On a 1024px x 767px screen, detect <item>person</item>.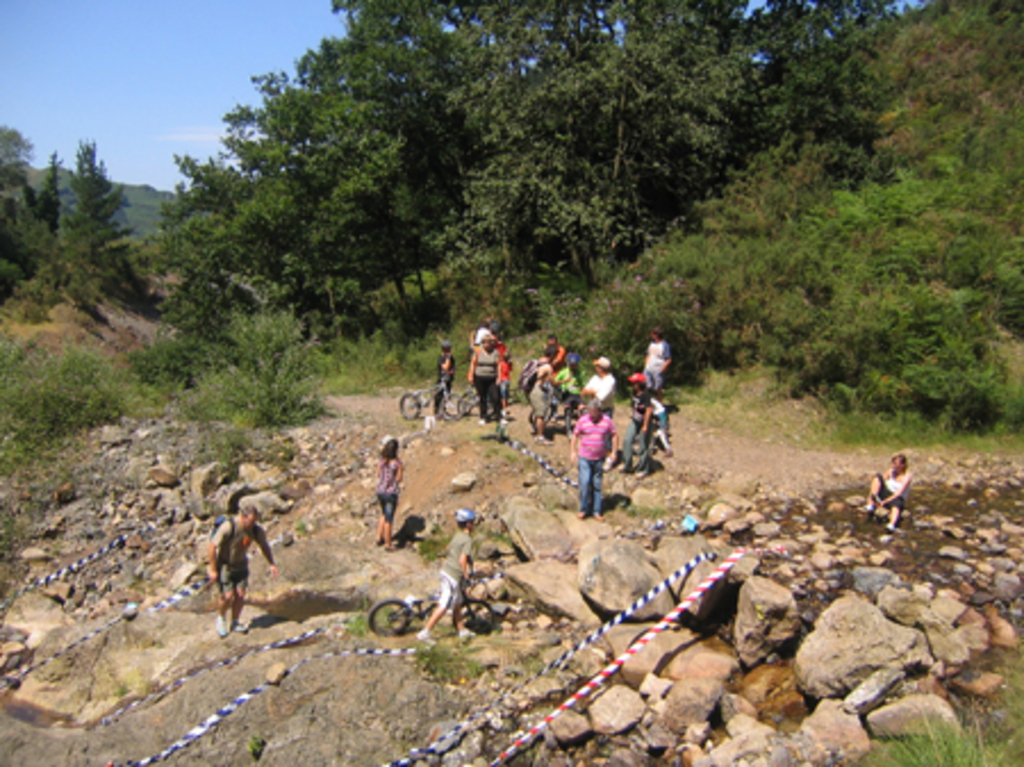
207, 498, 278, 640.
